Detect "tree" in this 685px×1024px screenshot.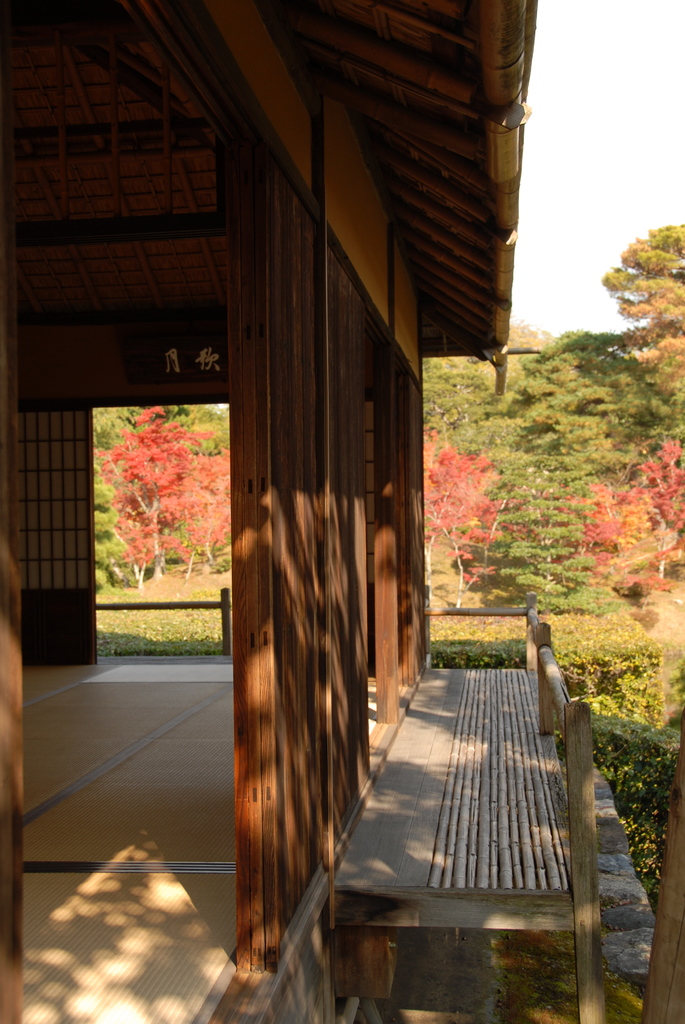
Detection: locate(402, 300, 634, 646).
